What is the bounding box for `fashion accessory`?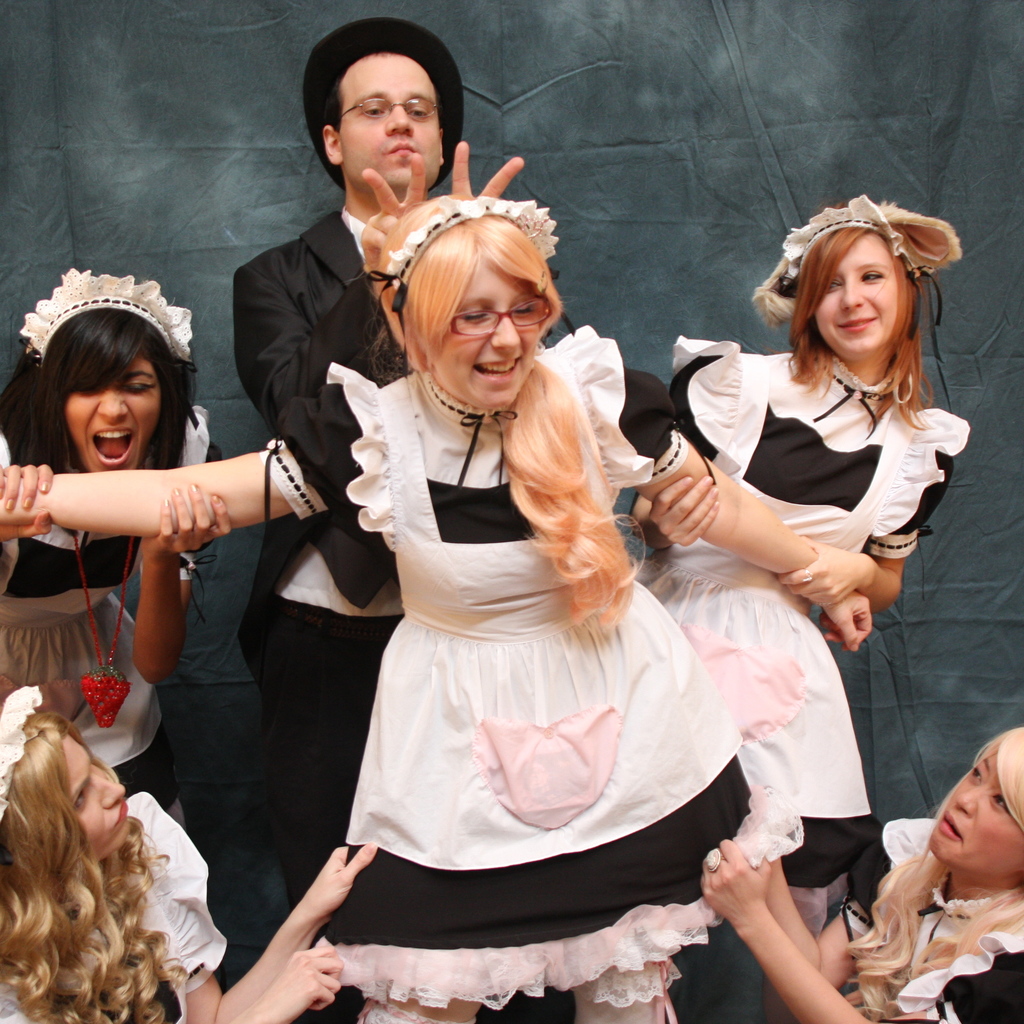
{"left": 300, "top": 15, "right": 463, "bottom": 190}.
